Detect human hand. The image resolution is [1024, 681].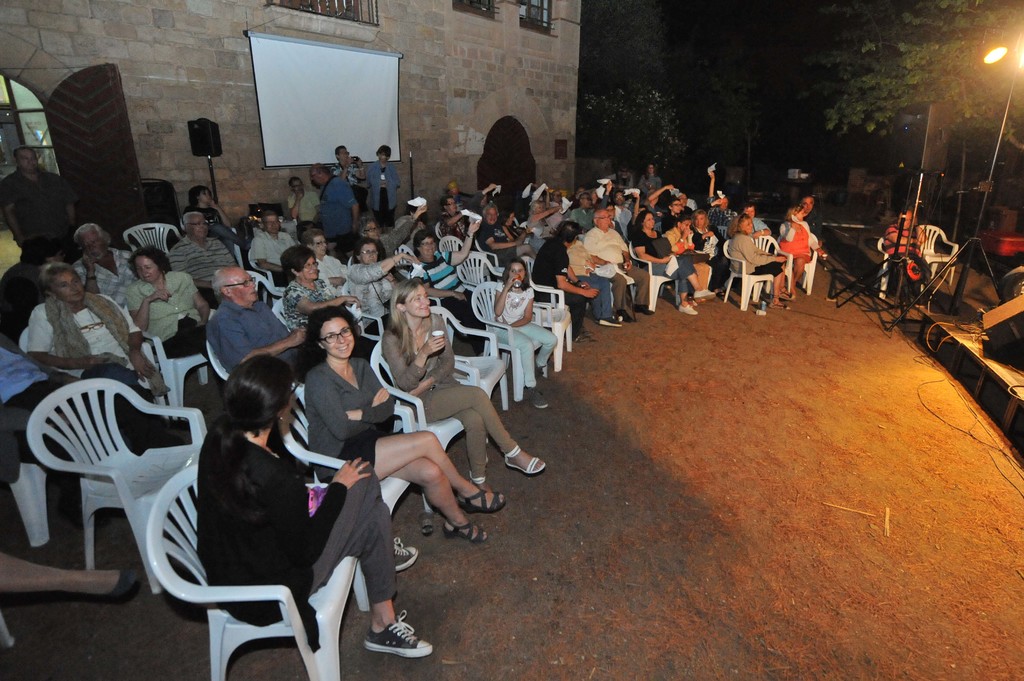
locate(351, 225, 360, 238).
